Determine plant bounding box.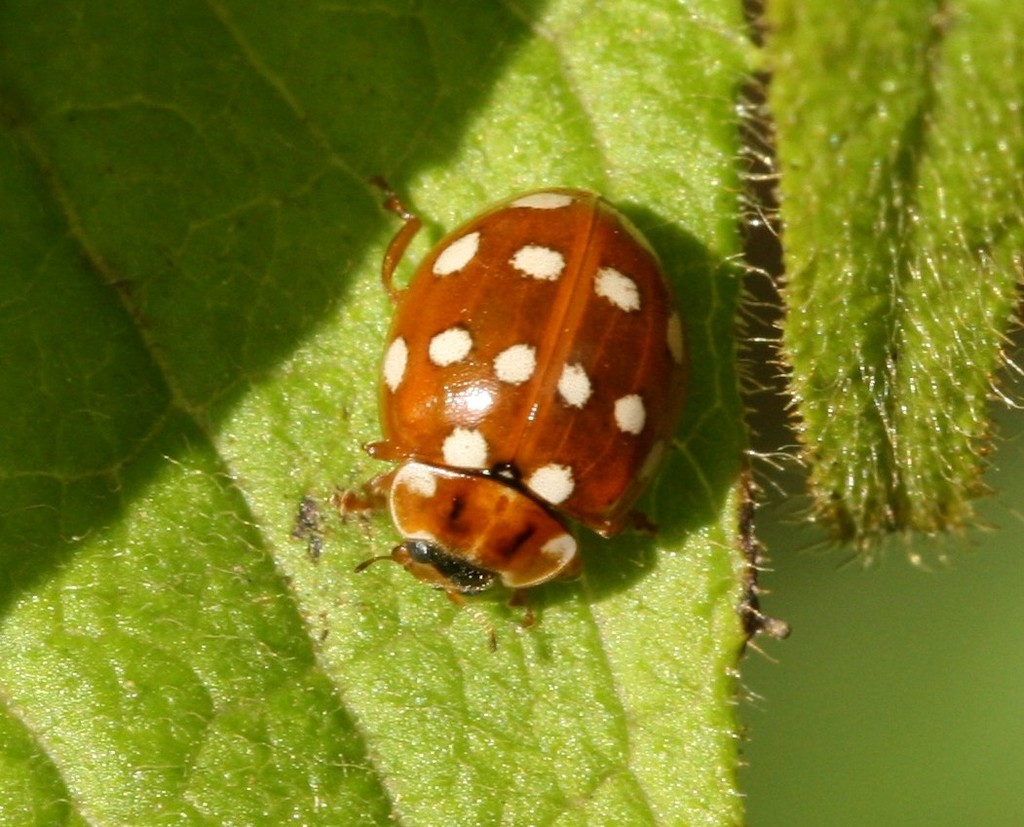
Determined: Rect(0, 1, 1023, 825).
